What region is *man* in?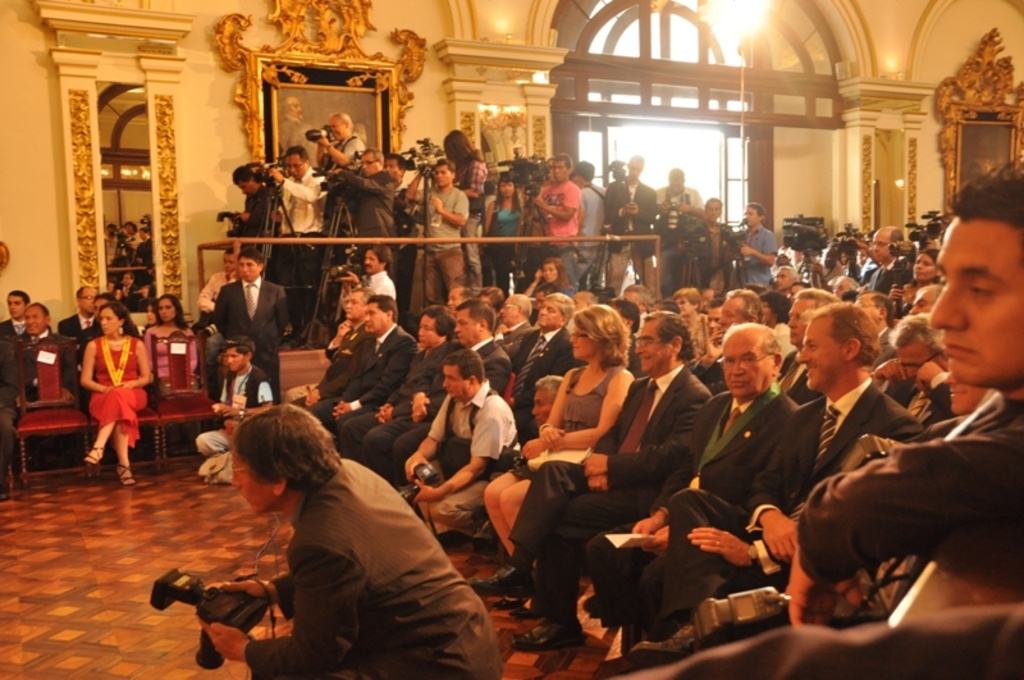
<region>626, 266, 923, 653</region>.
